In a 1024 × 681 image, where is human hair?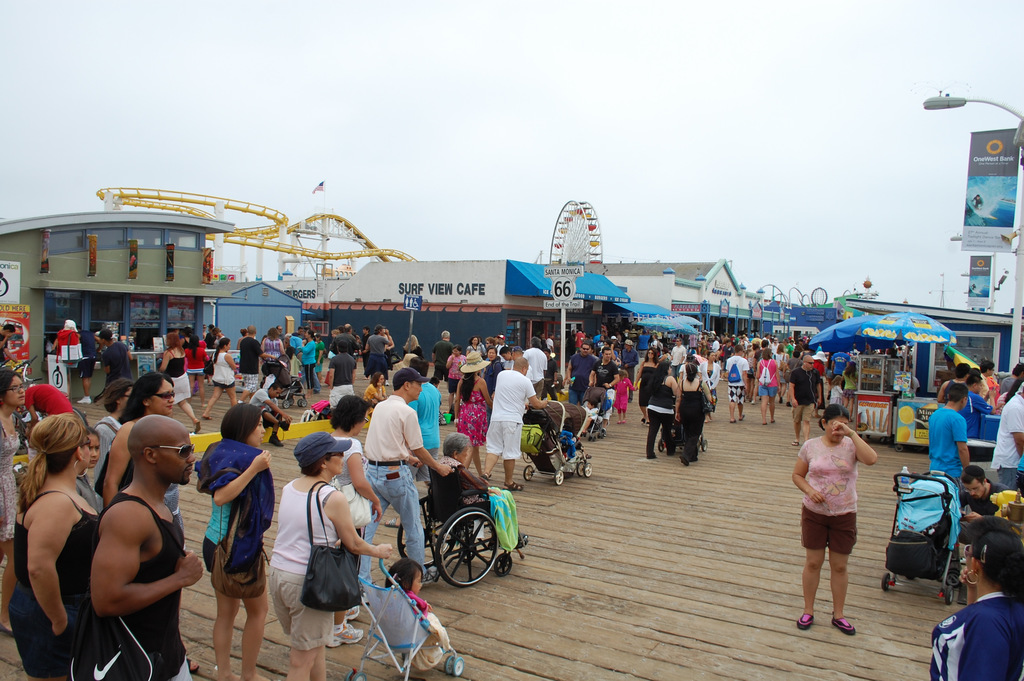
bbox(646, 357, 668, 393).
